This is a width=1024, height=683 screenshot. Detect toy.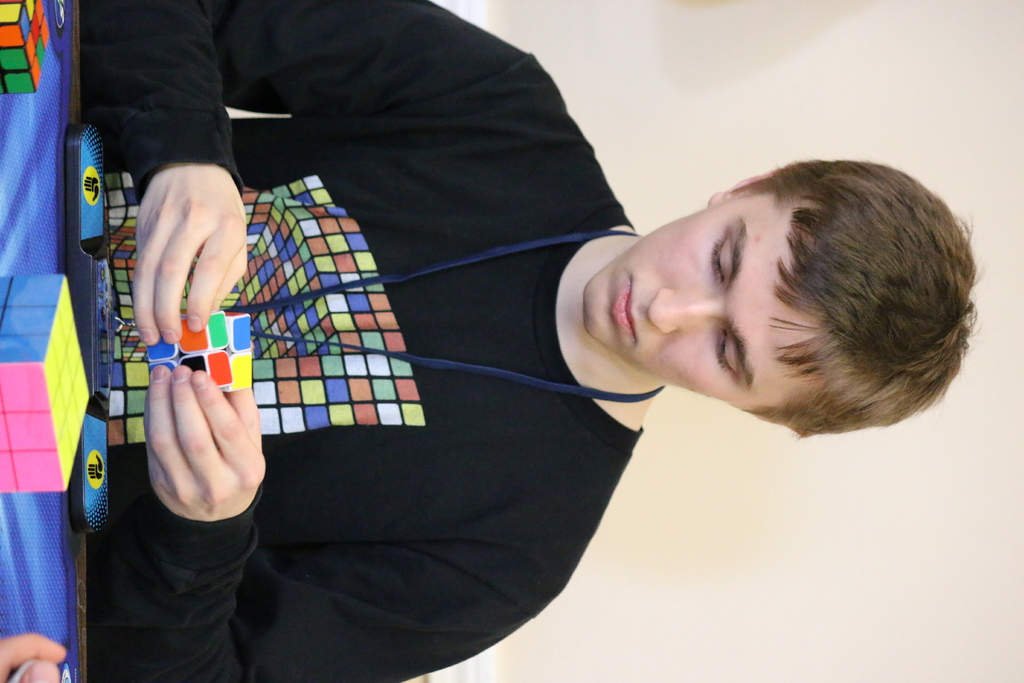
region(0, 270, 93, 506).
